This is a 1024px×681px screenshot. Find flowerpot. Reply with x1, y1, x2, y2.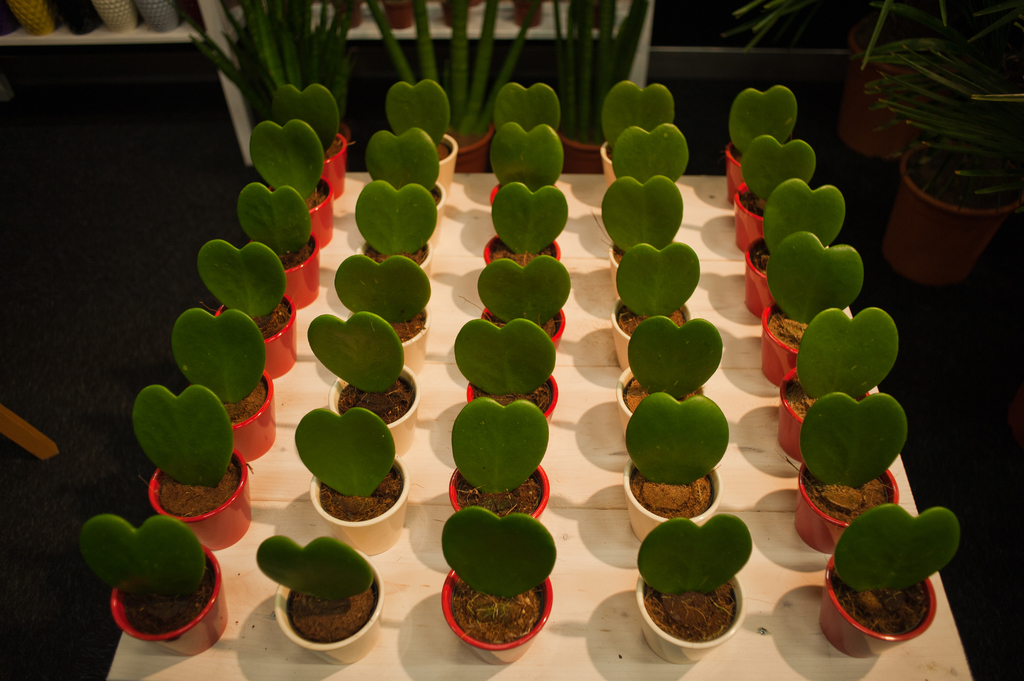
405, 182, 440, 203.
